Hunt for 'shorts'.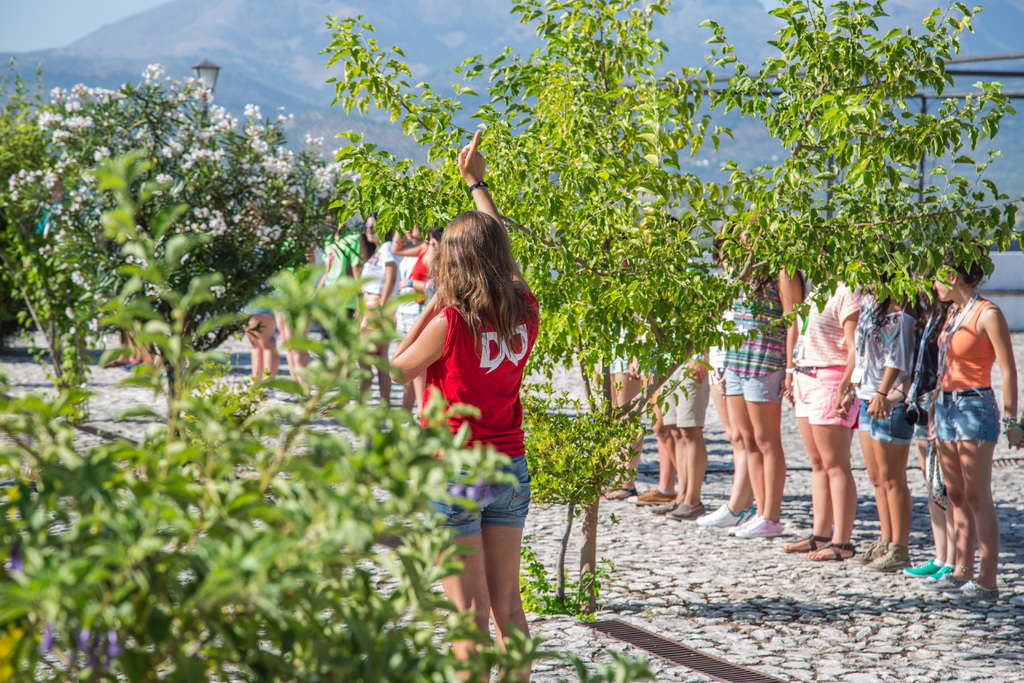
Hunted down at select_region(721, 367, 781, 399).
